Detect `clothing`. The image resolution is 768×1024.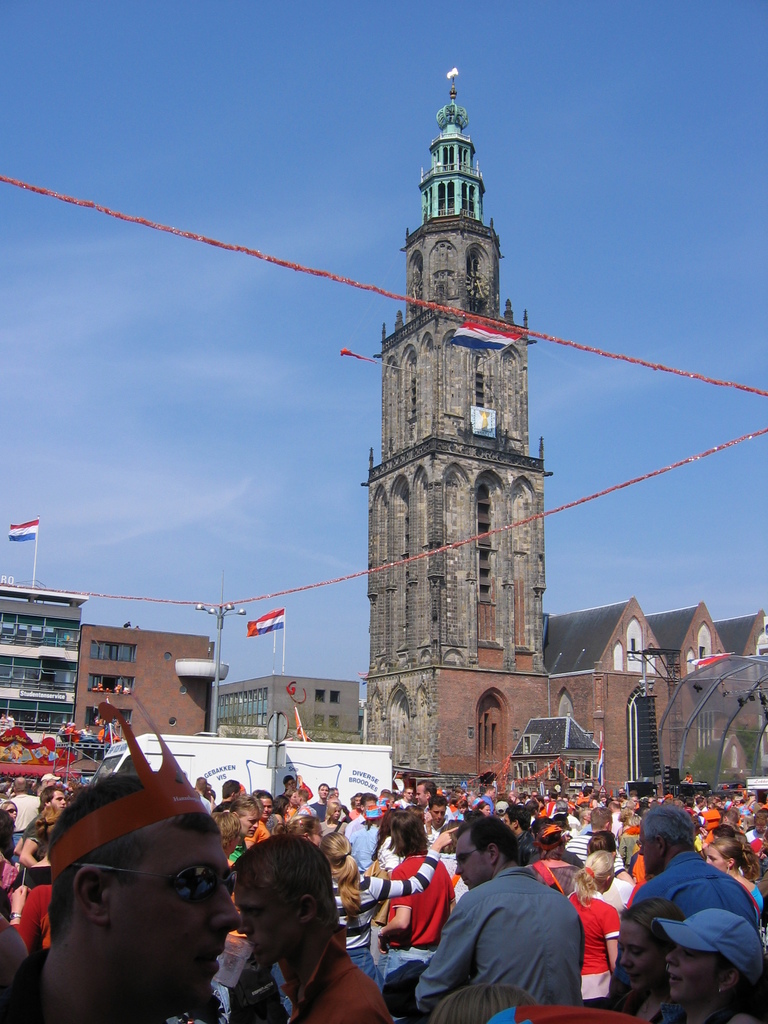
(218, 931, 396, 1023).
